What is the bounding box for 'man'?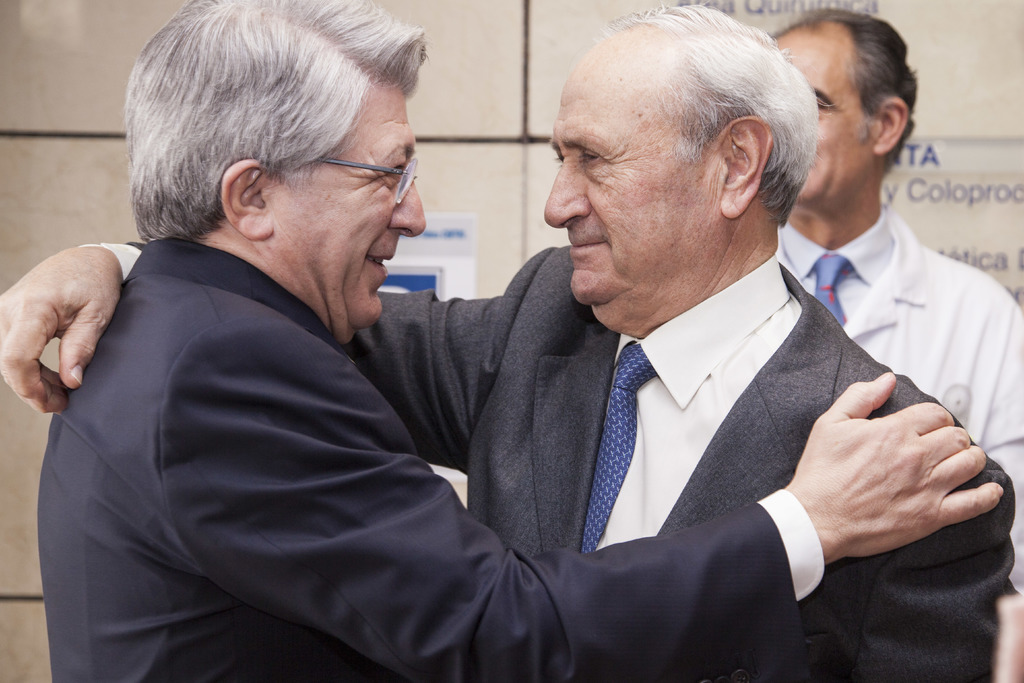
bbox=(769, 9, 1023, 682).
